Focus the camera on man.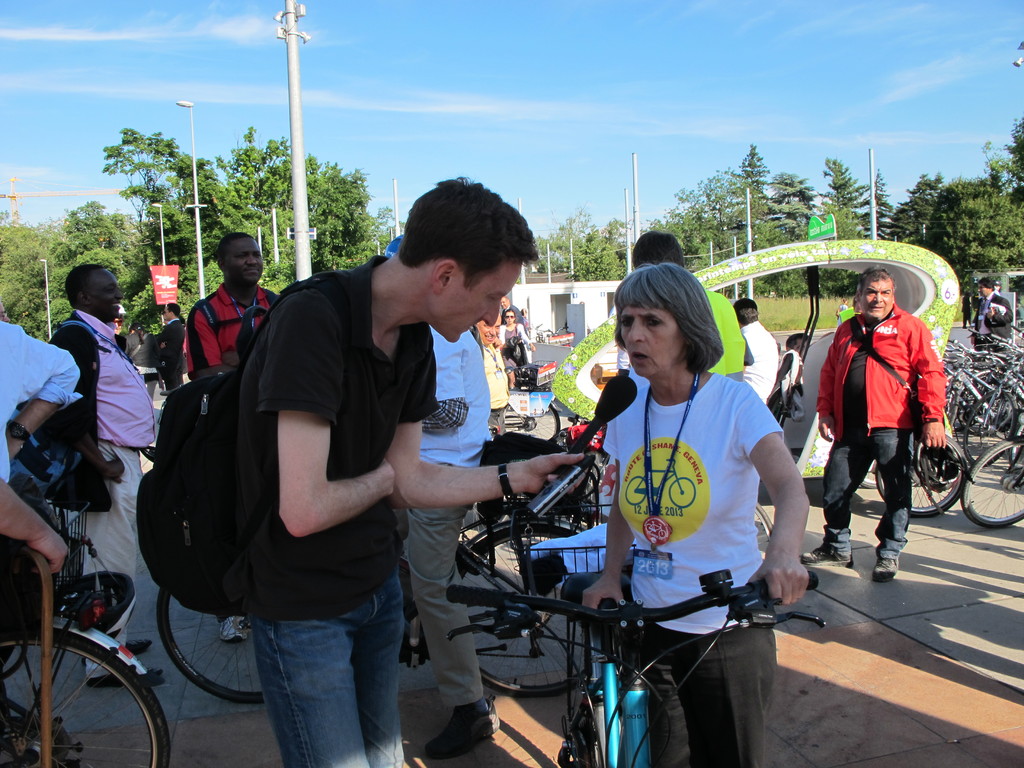
Focus region: pyautogui.locateOnScreen(820, 278, 962, 578).
